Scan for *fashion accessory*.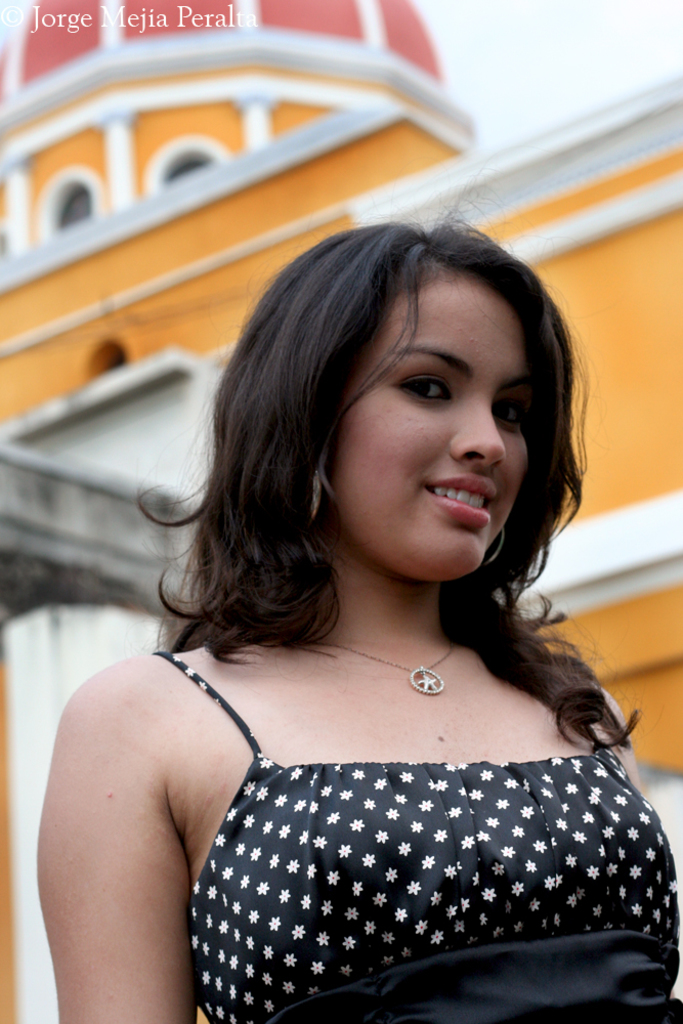
Scan result: box=[322, 637, 464, 695].
